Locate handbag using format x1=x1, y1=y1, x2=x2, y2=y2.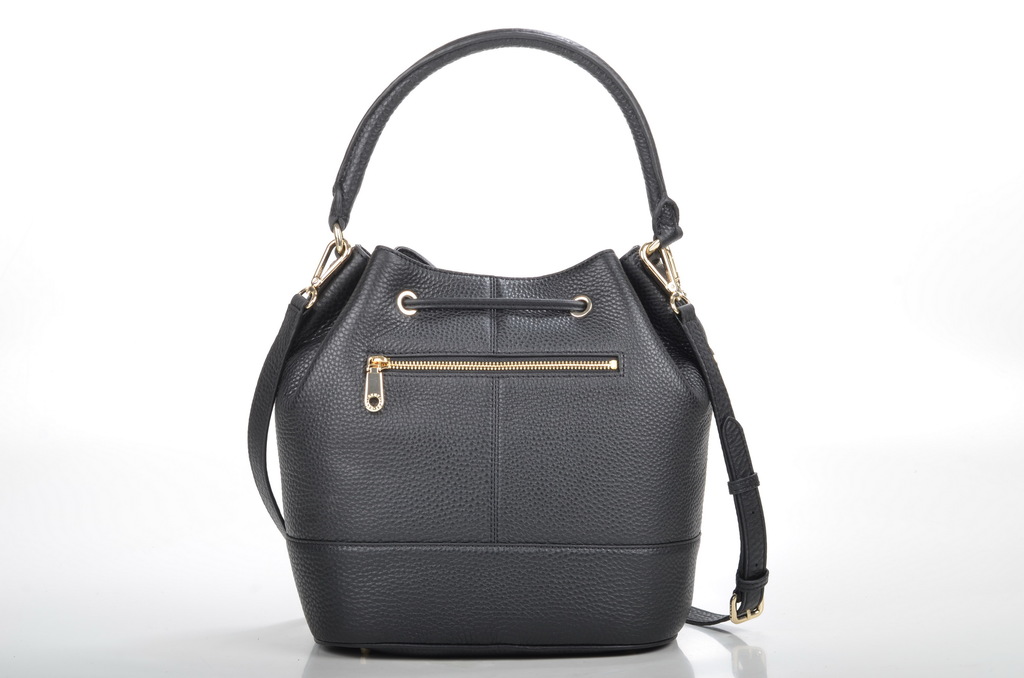
x1=248, y1=26, x2=768, y2=661.
